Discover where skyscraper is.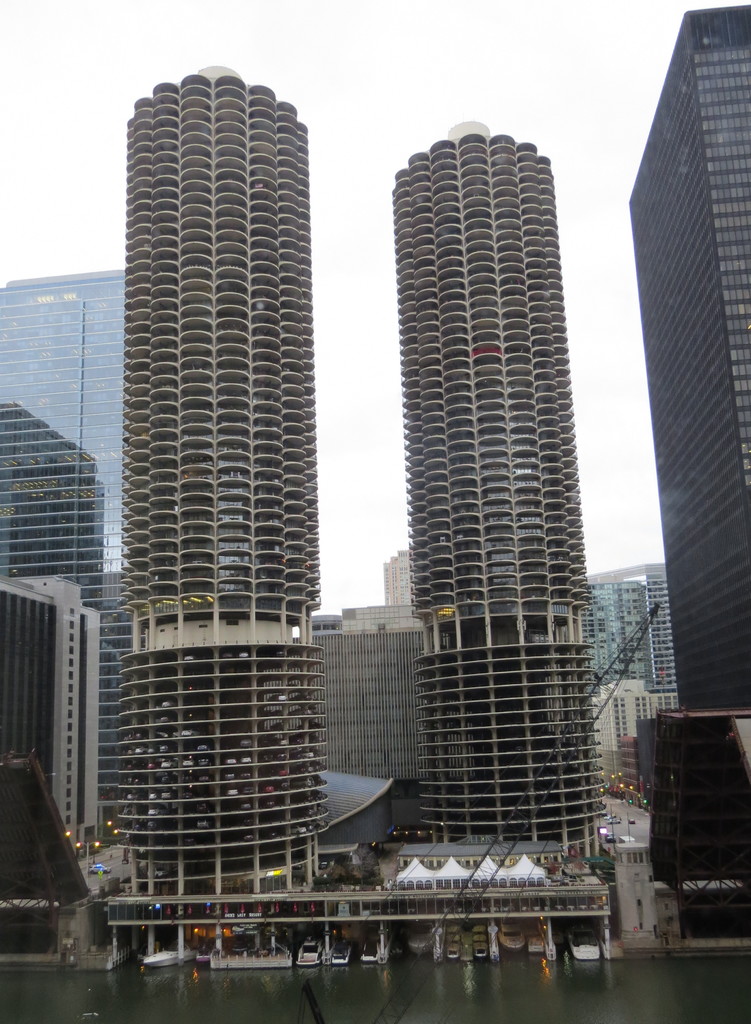
Discovered at {"left": 0, "top": 264, "right": 123, "bottom": 836}.
